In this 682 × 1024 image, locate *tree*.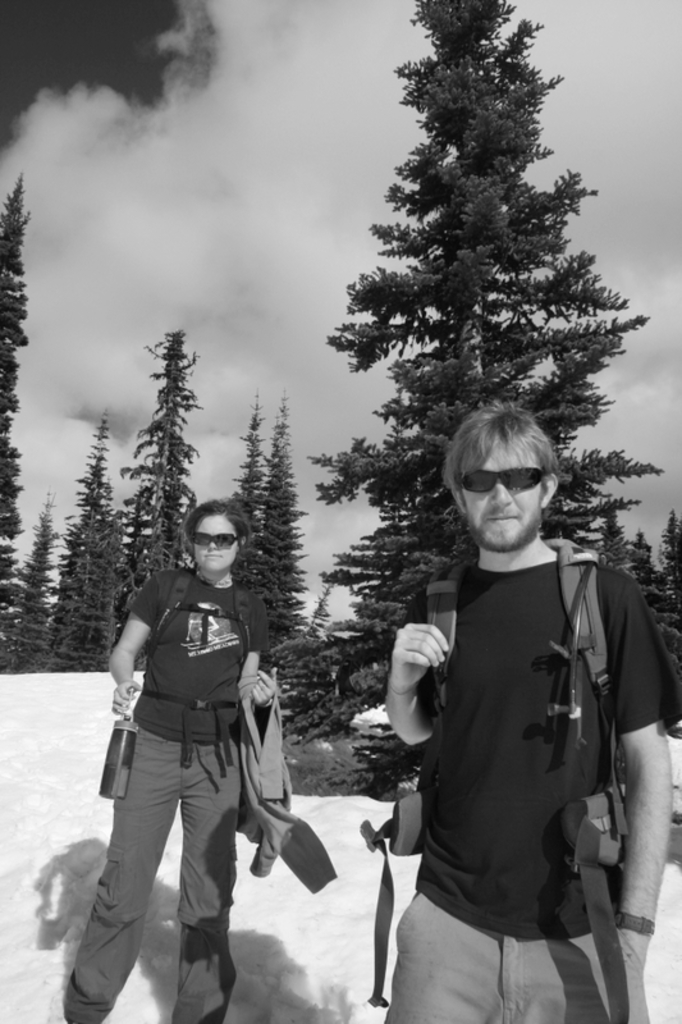
Bounding box: box=[582, 499, 628, 570].
